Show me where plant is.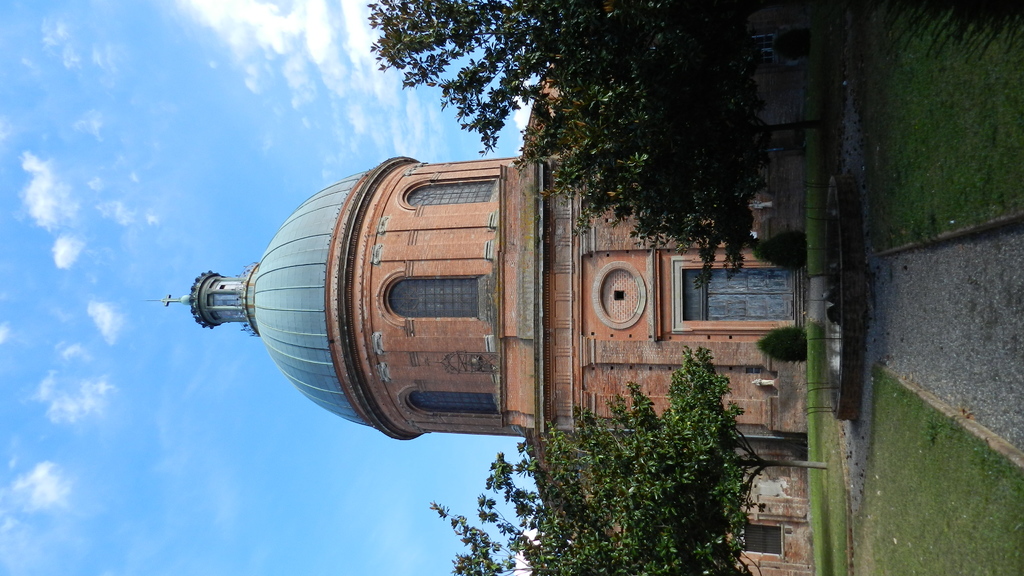
plant is at [x1=481, y1=372, x2=799, y2=564].
